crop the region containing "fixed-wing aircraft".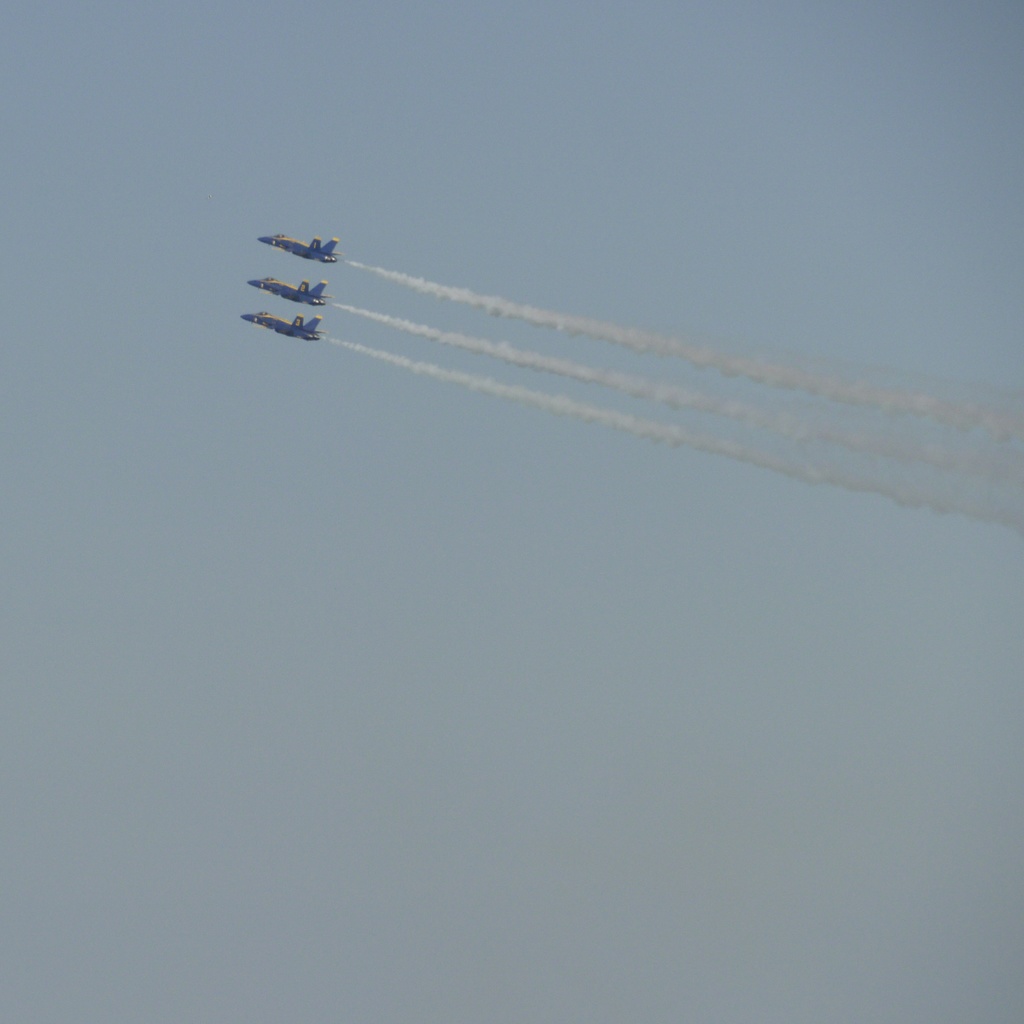
Crop region: crop(235, 270, 331, 314).
